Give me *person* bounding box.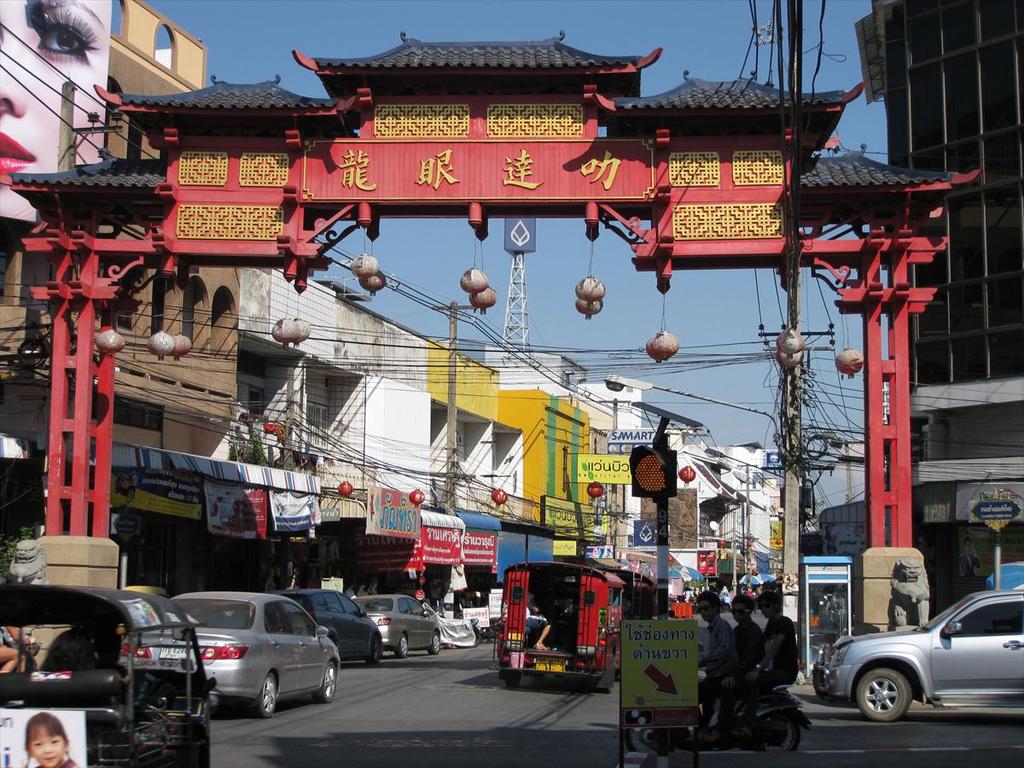
left=21, top=713, right=87, bottom=767.
